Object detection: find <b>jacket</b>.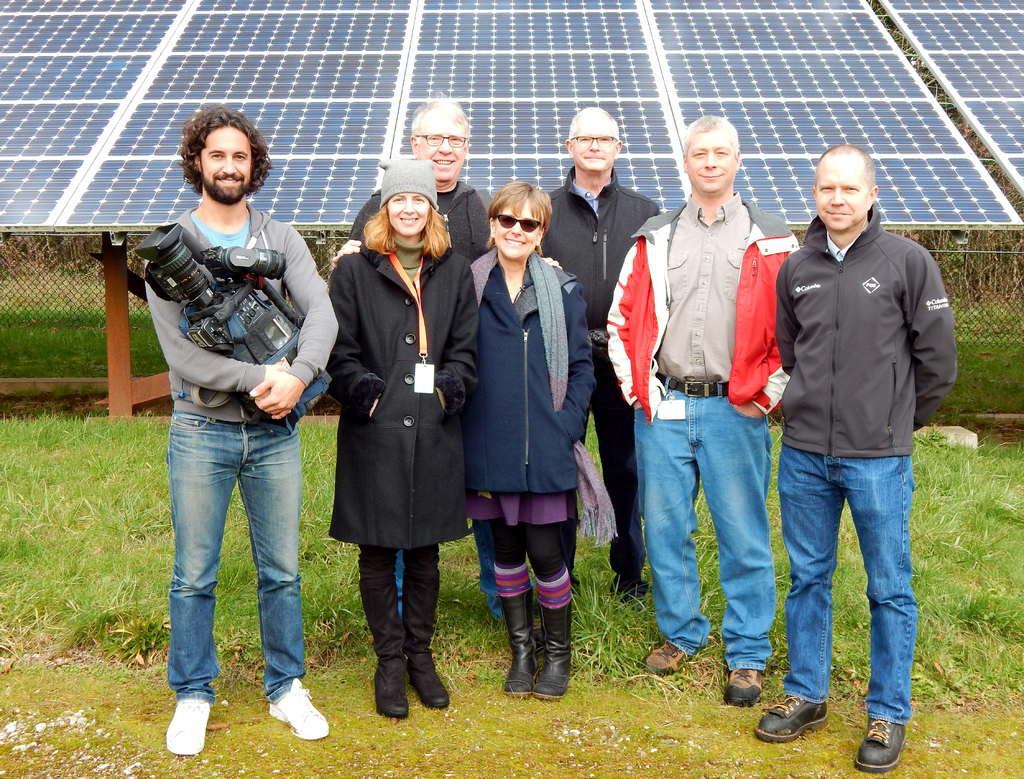
143/198/344/426.
